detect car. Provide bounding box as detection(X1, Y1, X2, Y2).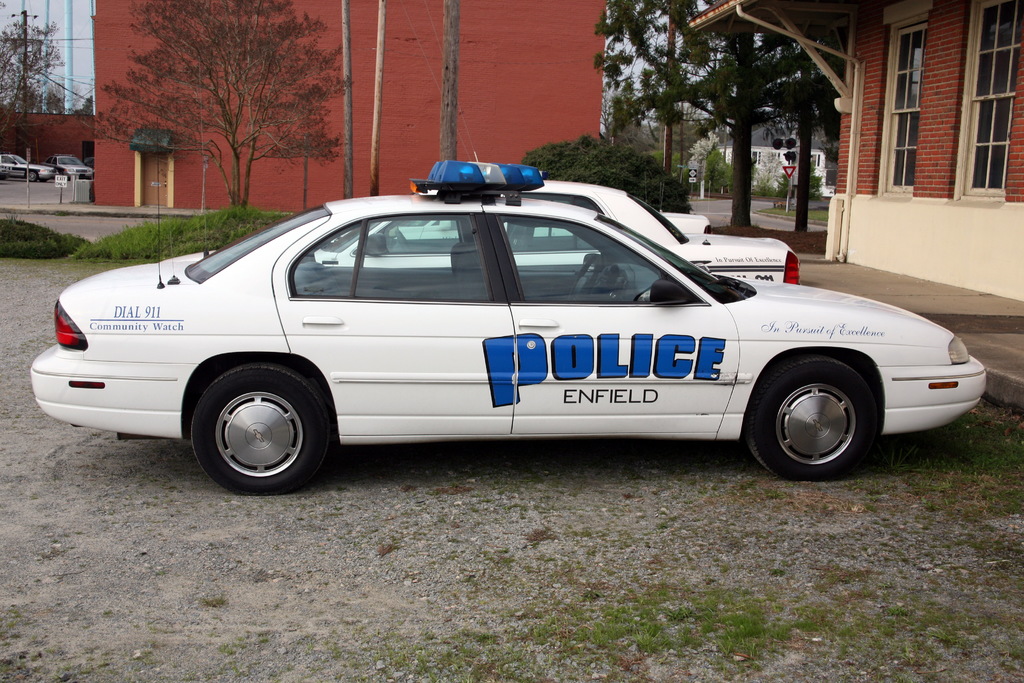
detection(84, 157, 90, 167).
